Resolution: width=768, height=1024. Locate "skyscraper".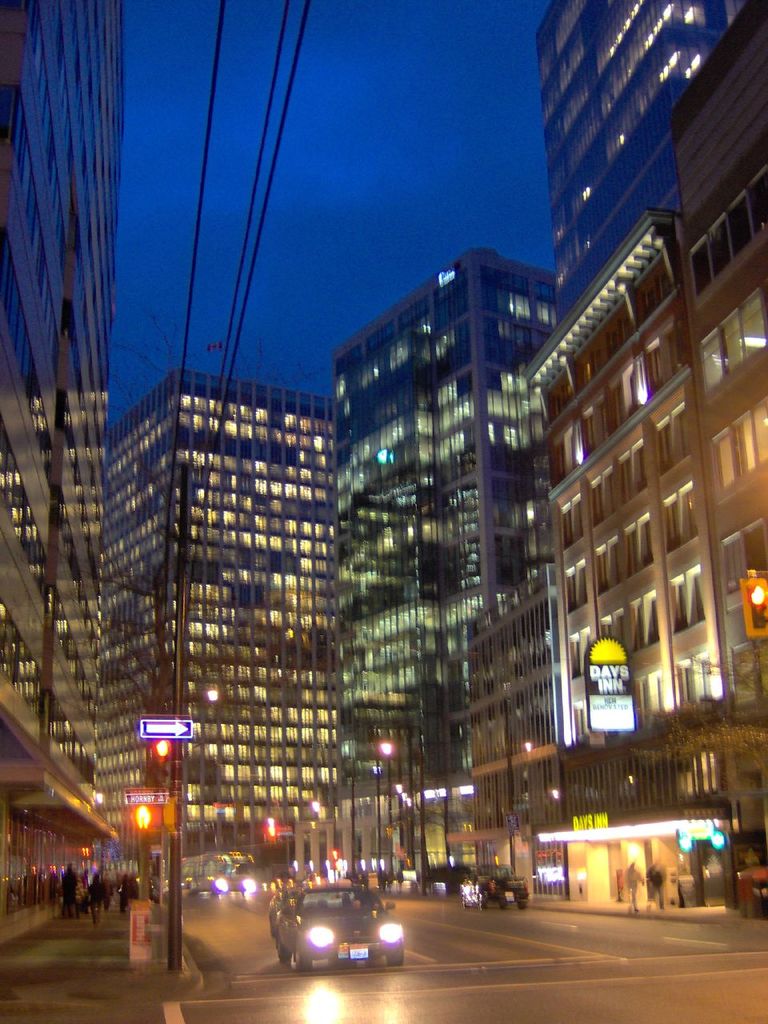
region(0, 0, 132, 827).
